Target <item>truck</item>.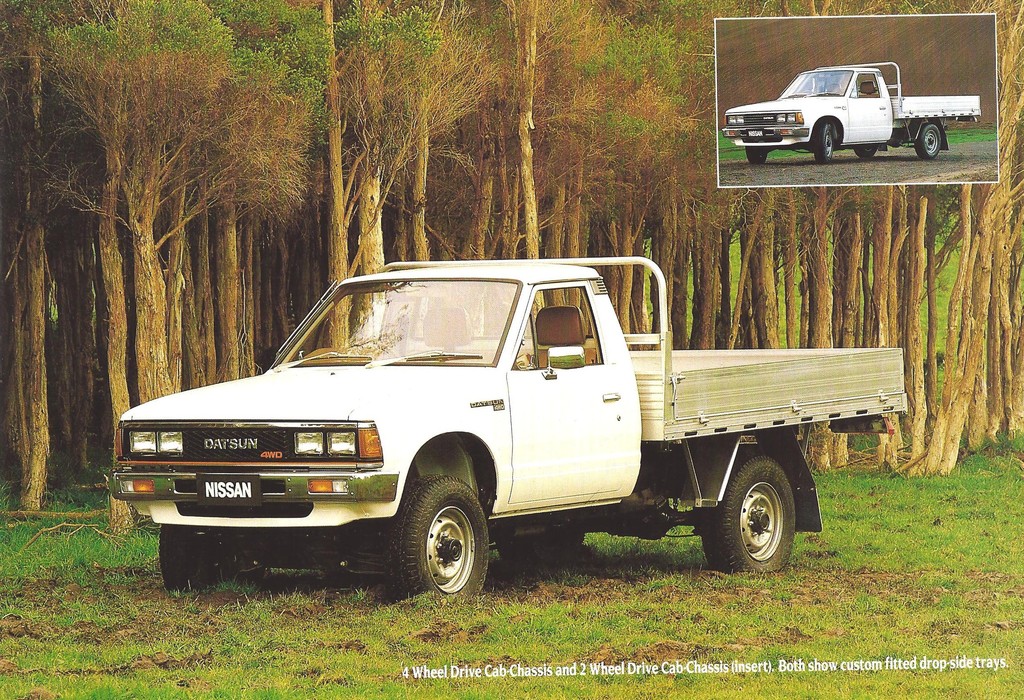
Target region: {"left": 107, "top": 251, "right": 905, "bottom": 603}.
